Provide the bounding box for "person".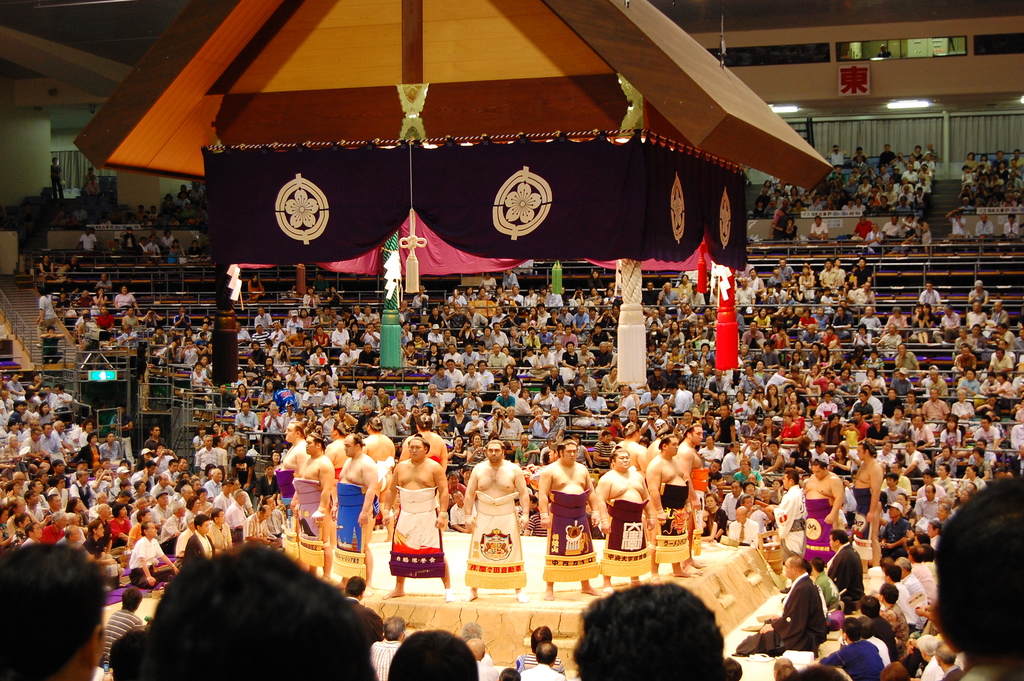
box(883, 218, 899, 239).
